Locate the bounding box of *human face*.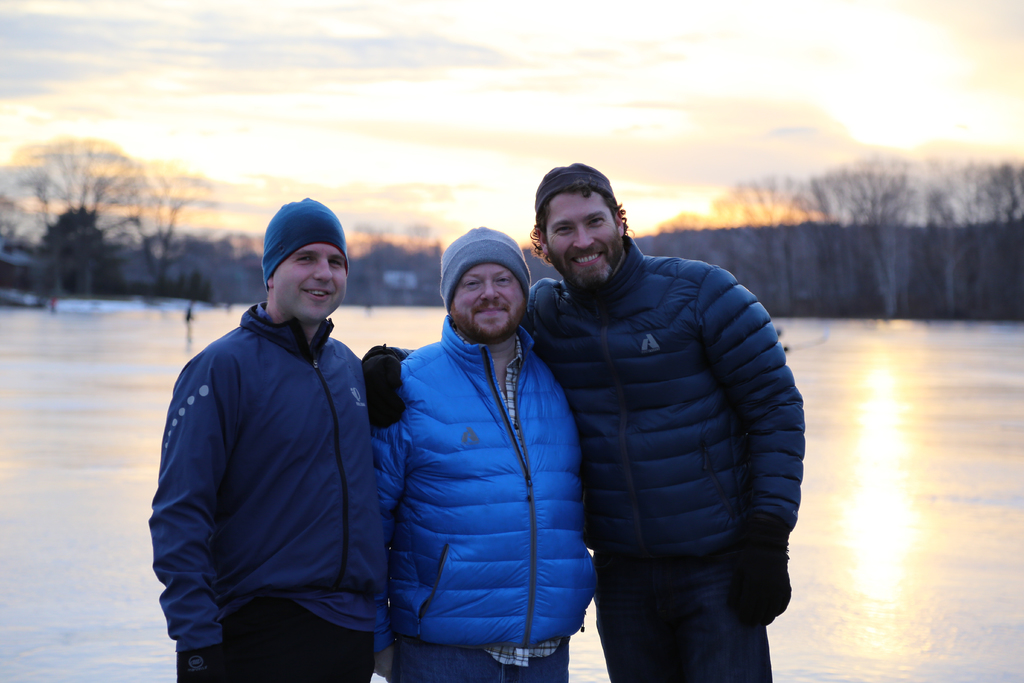
Bounding box: <bbox>453, 261, 529, 340</bbox>.
